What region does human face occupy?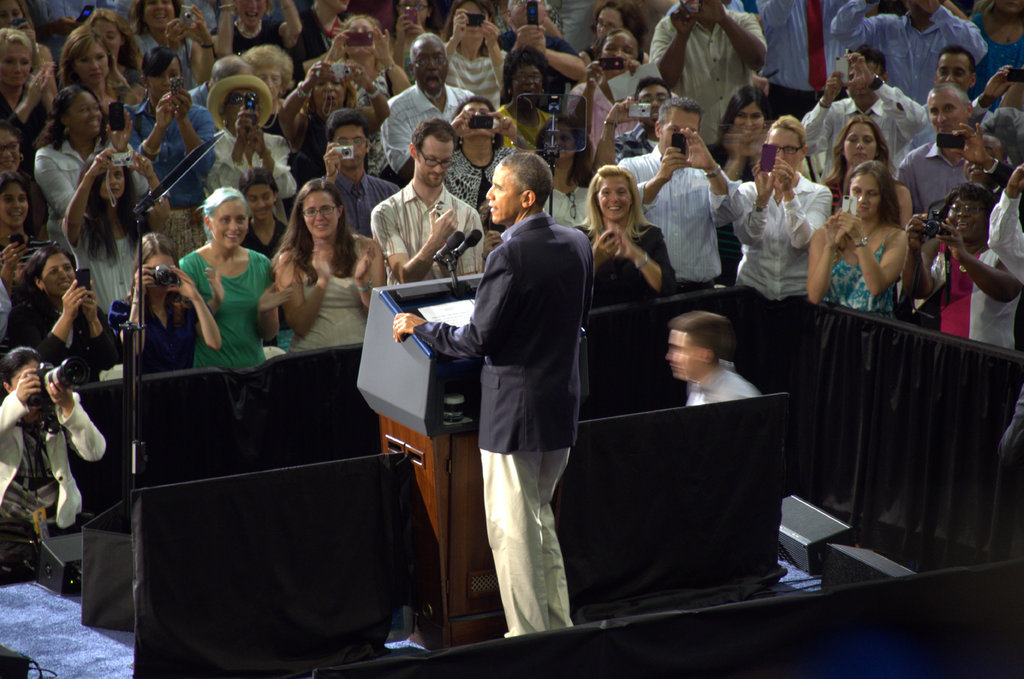
<region>247, 184, 275, 217</region>.
